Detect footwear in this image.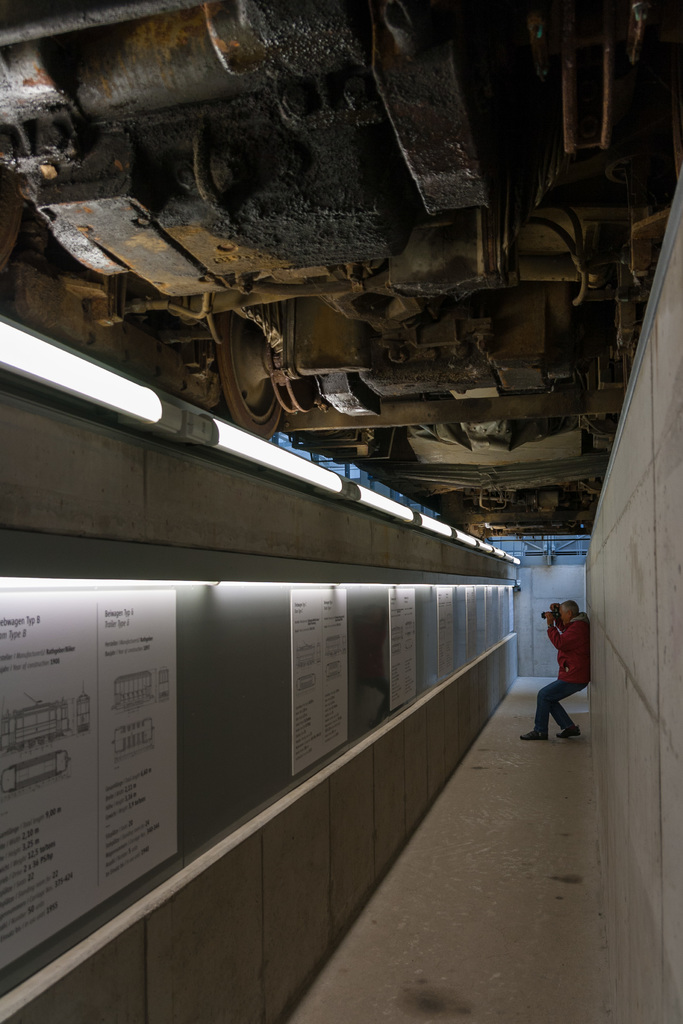
Detection: left=515, top=726, right=550, bottom=742.
